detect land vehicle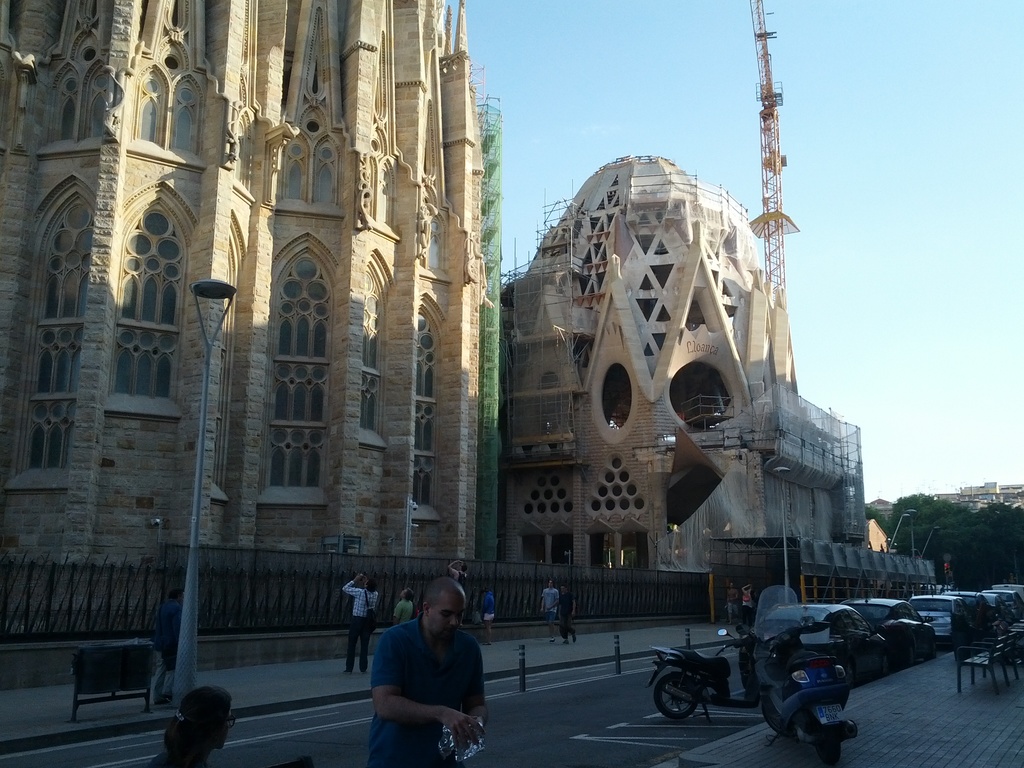
(724,587,860,767)
